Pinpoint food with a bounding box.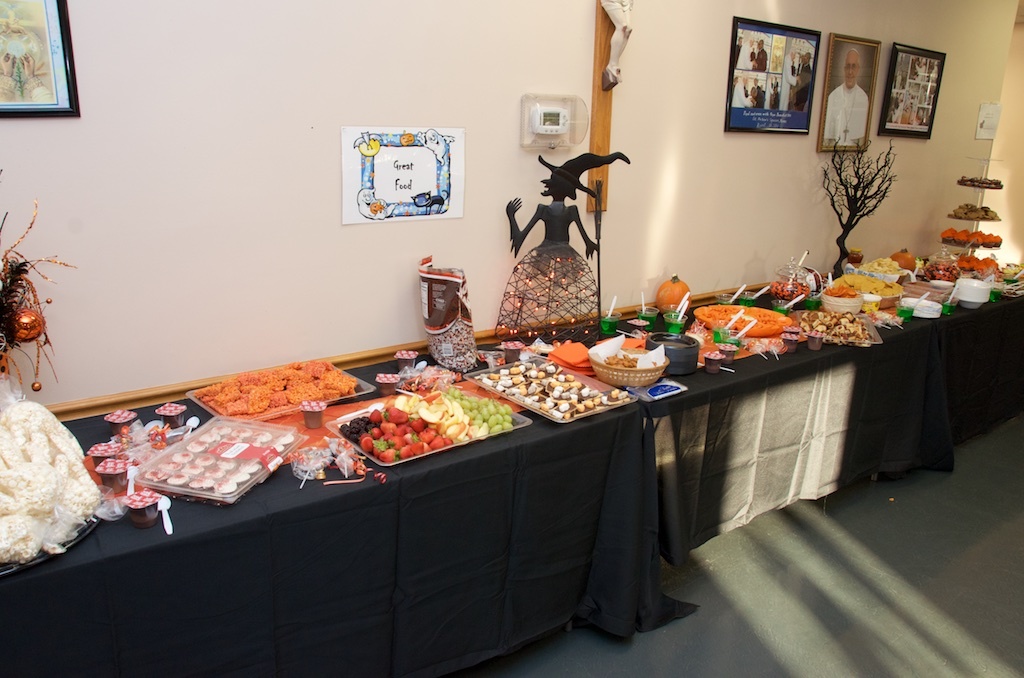
l=193, t=354, r=362, b=428.
